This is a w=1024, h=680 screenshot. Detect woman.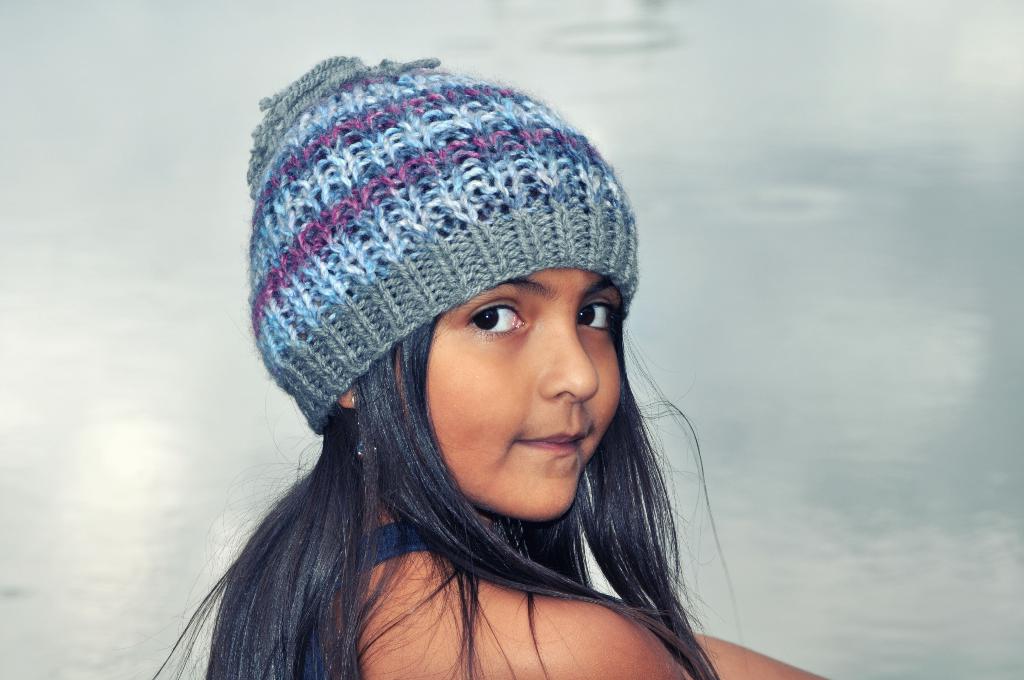
box=[106, 56, 829, 679].
